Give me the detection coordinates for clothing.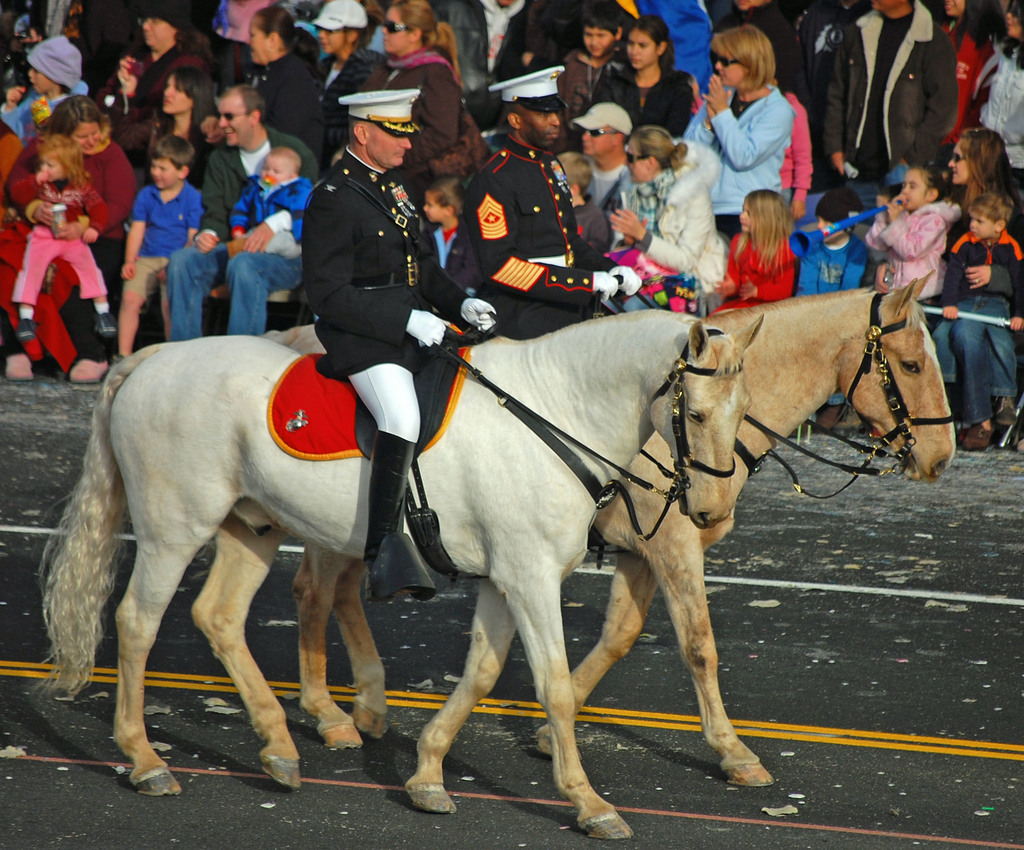
x1=129 y1=173 x2=205 y2=285.
